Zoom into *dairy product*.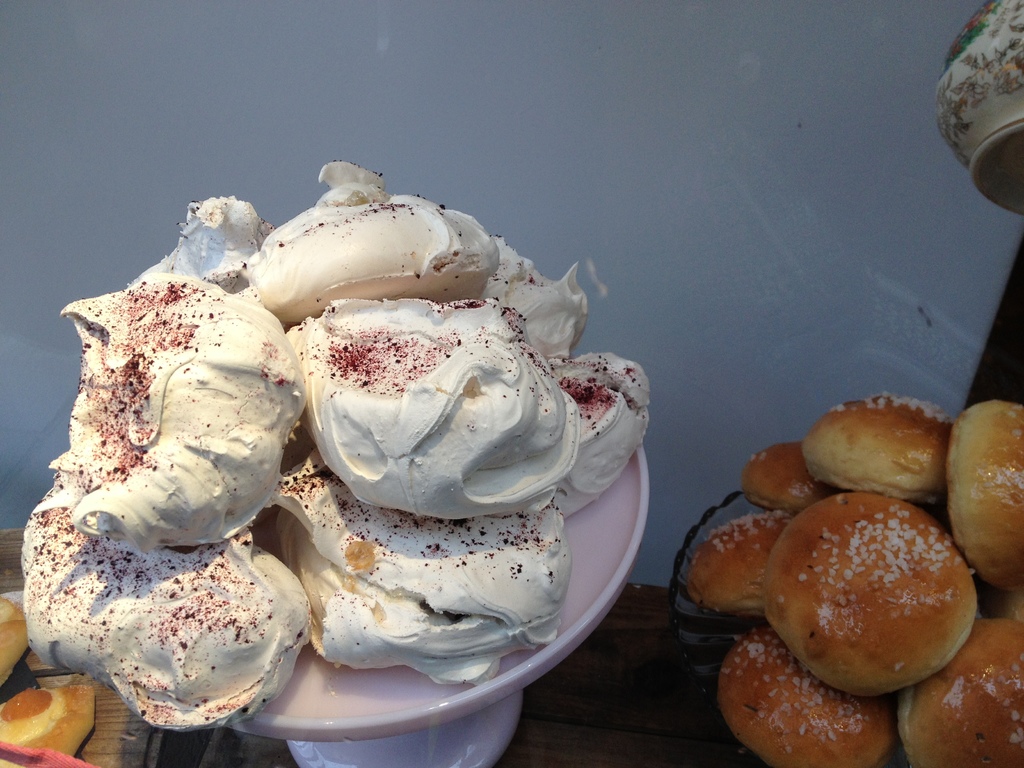
Zoom target: bbox=[274, 273, 598, 535].
